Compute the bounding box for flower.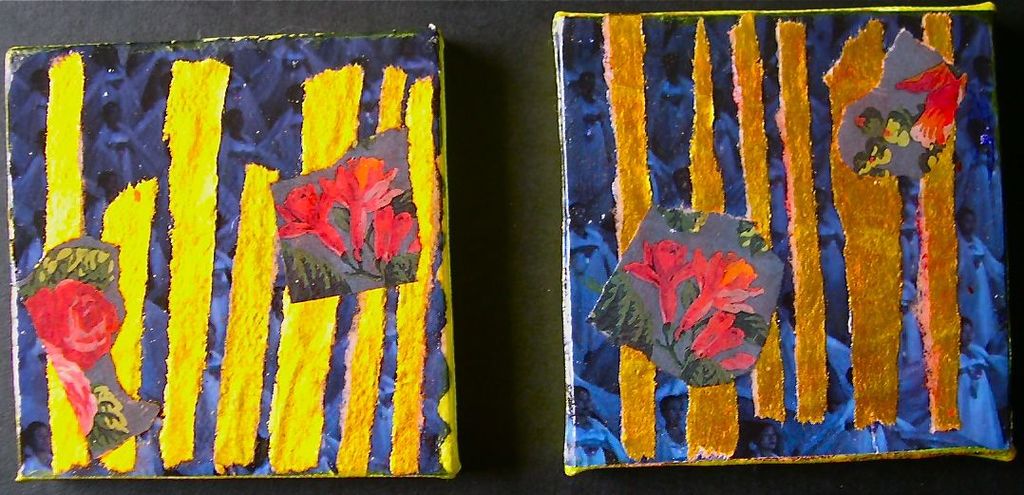
bbox=(882, 117, 911, 151).
